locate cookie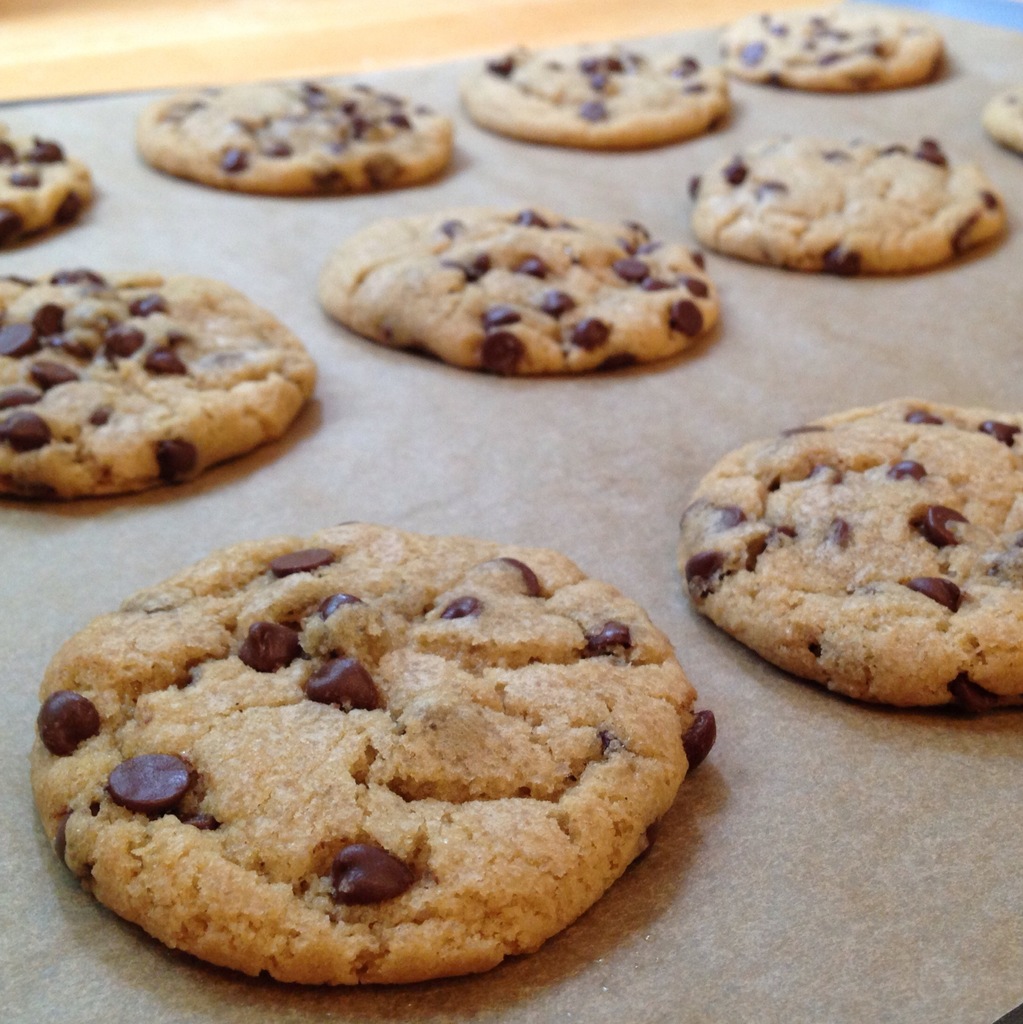
{"x1": 27, "y1": 515, "x2": 716, "y2": 987}
